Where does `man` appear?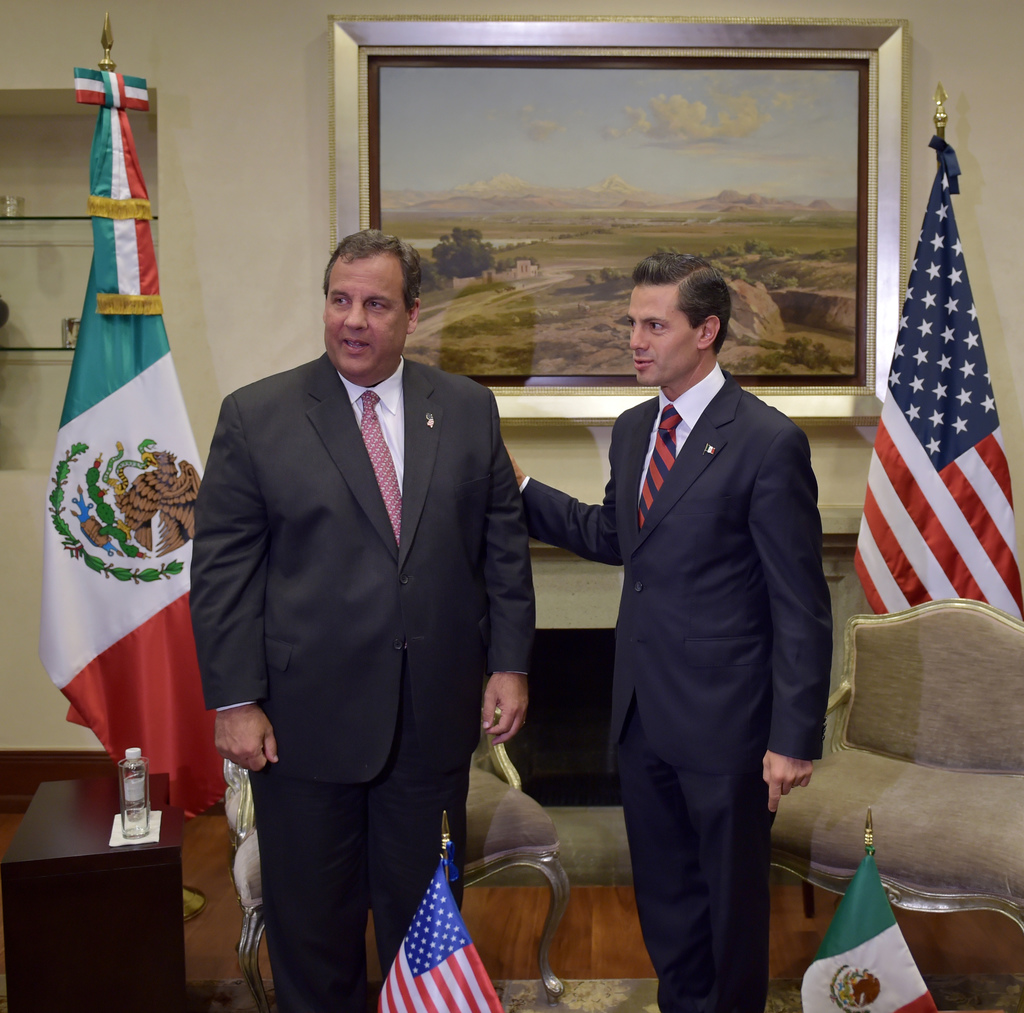
Appears at bbox=(509, 253, 833, 1012).
